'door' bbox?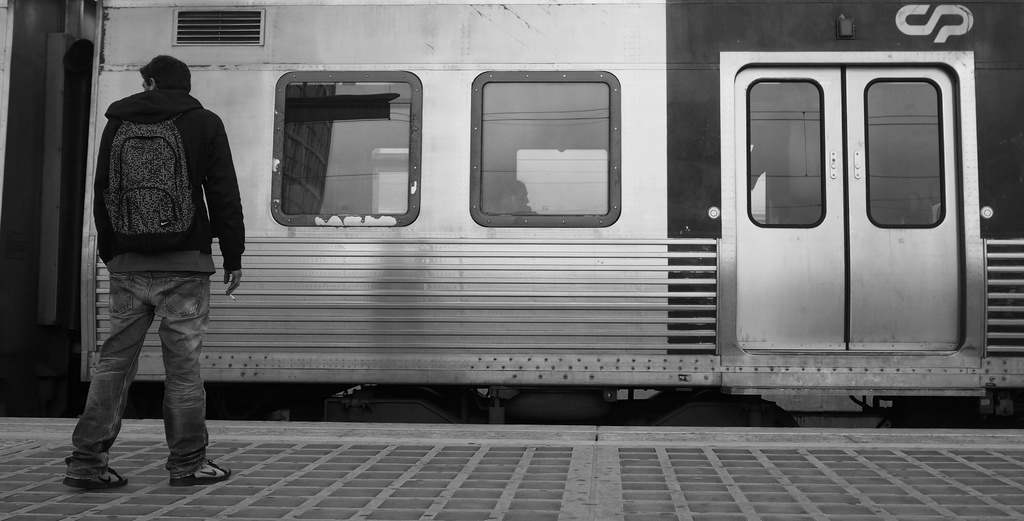
761,19,982,378
